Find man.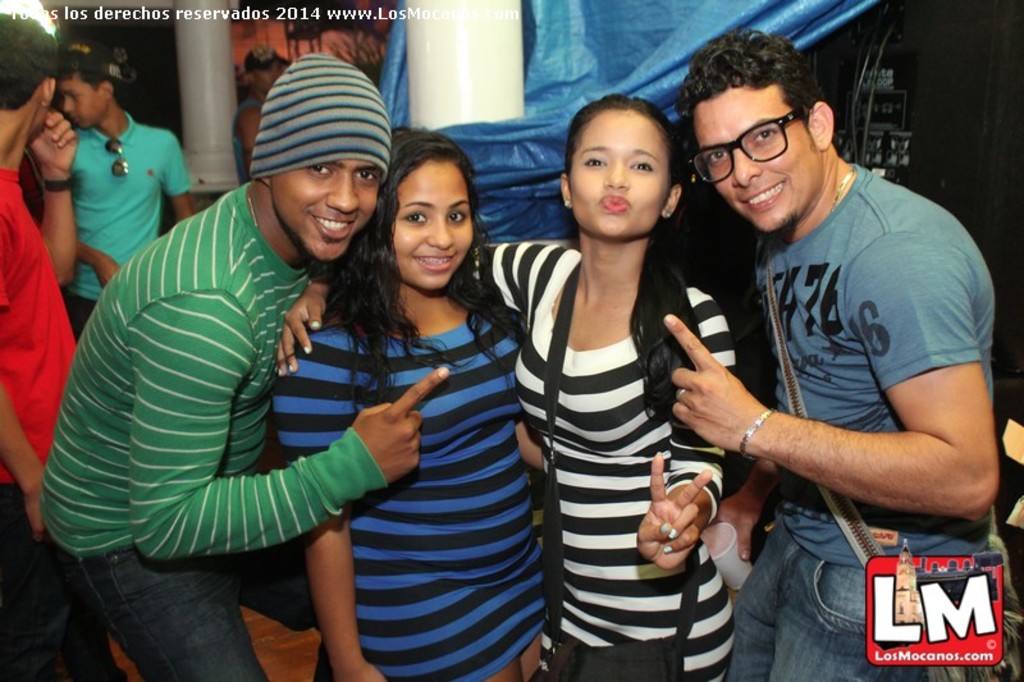
33:50:451:681.
